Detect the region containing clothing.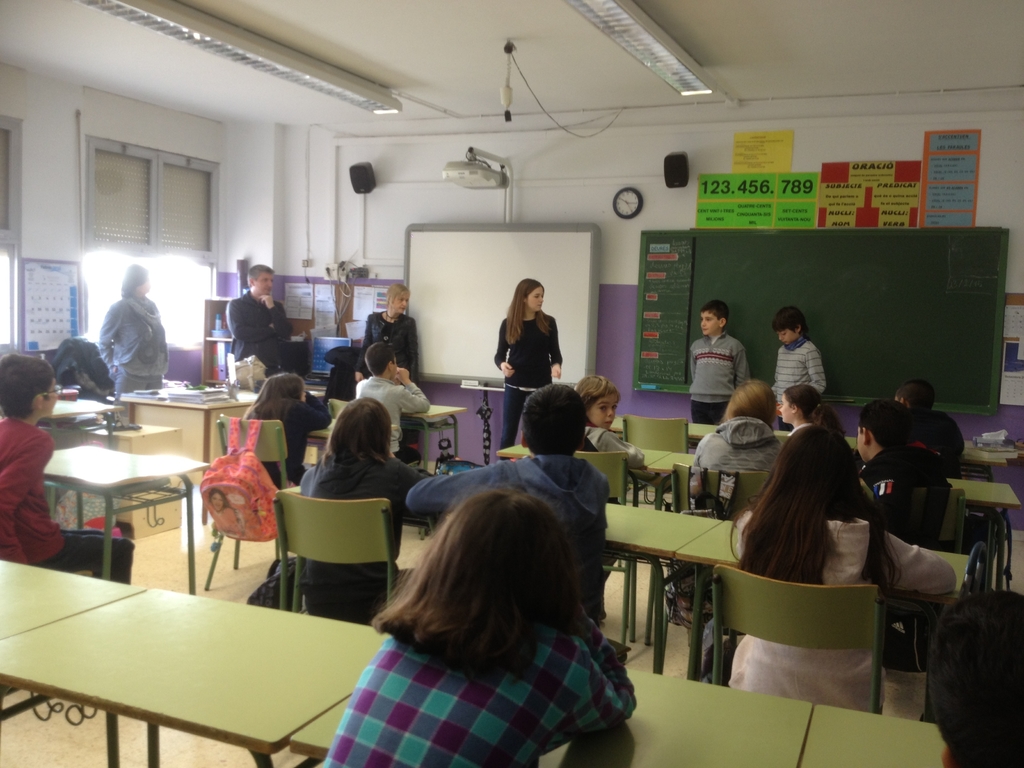
[685,338,746,428].
